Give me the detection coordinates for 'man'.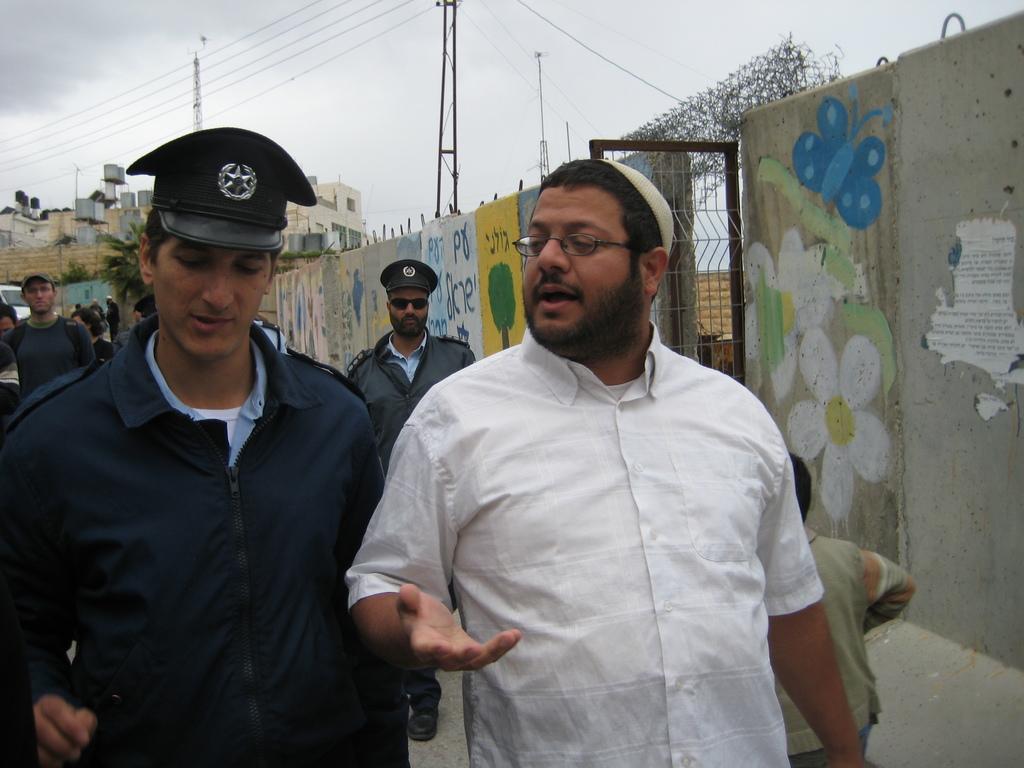
rect(0, 302, 20, 412).
